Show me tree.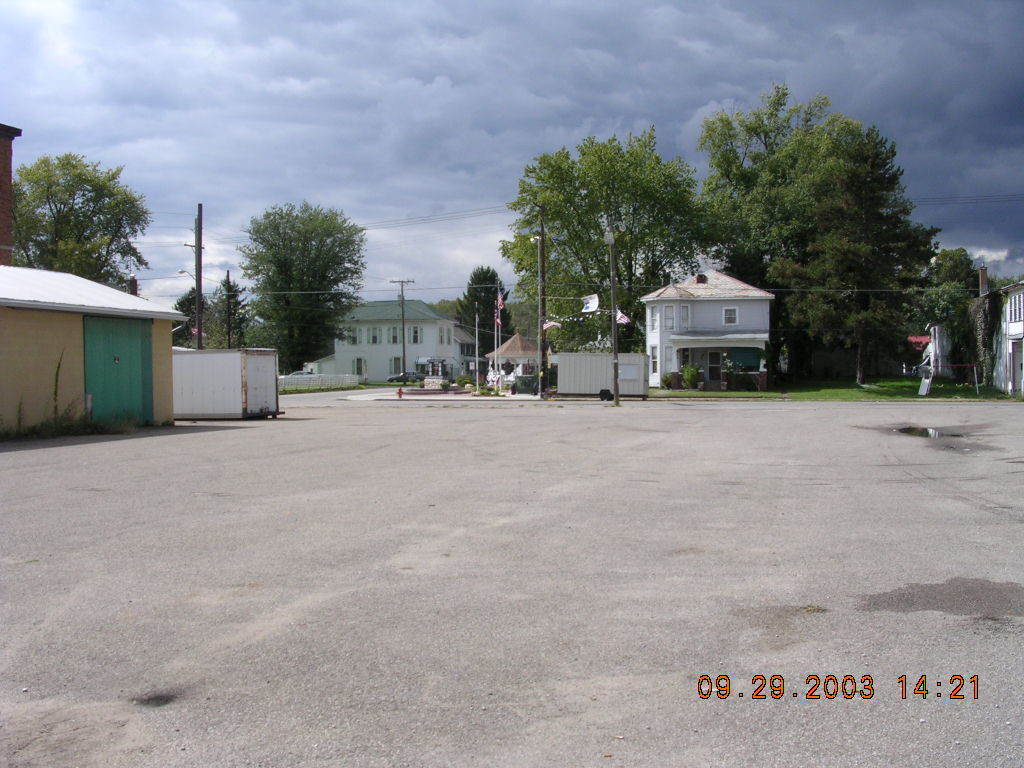
tree is here: bbox=(680, 82, 907, 389).
